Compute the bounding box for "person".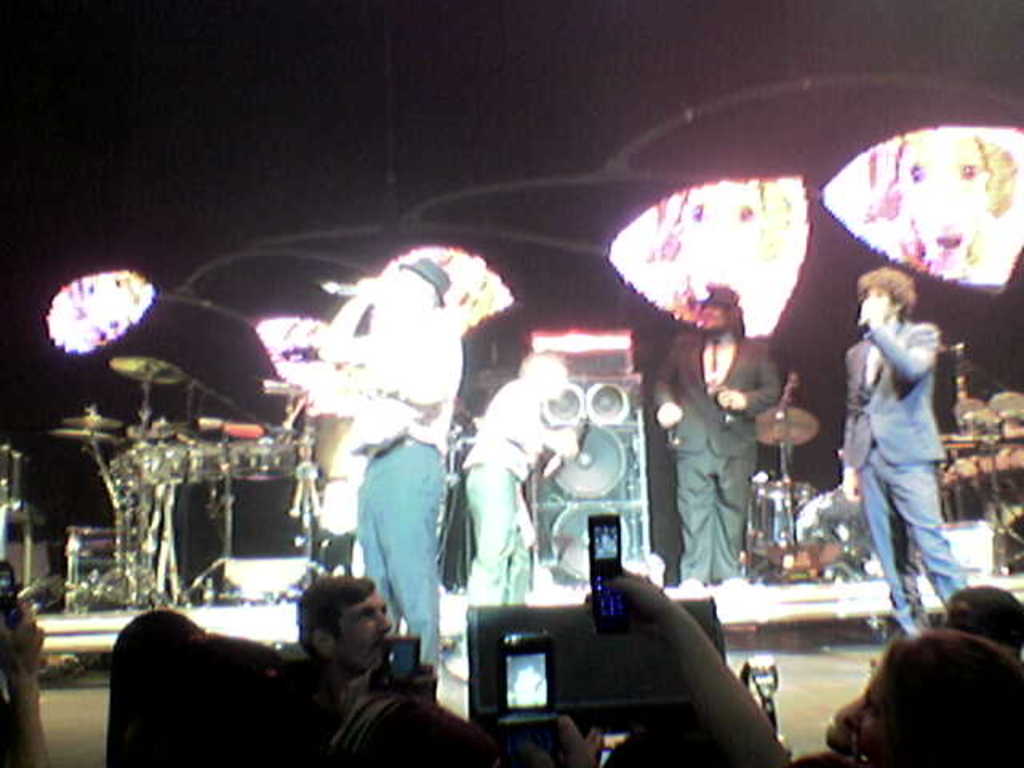
{"x1": 315, "y1": 254, "x2": 467, "y2": 666}.
